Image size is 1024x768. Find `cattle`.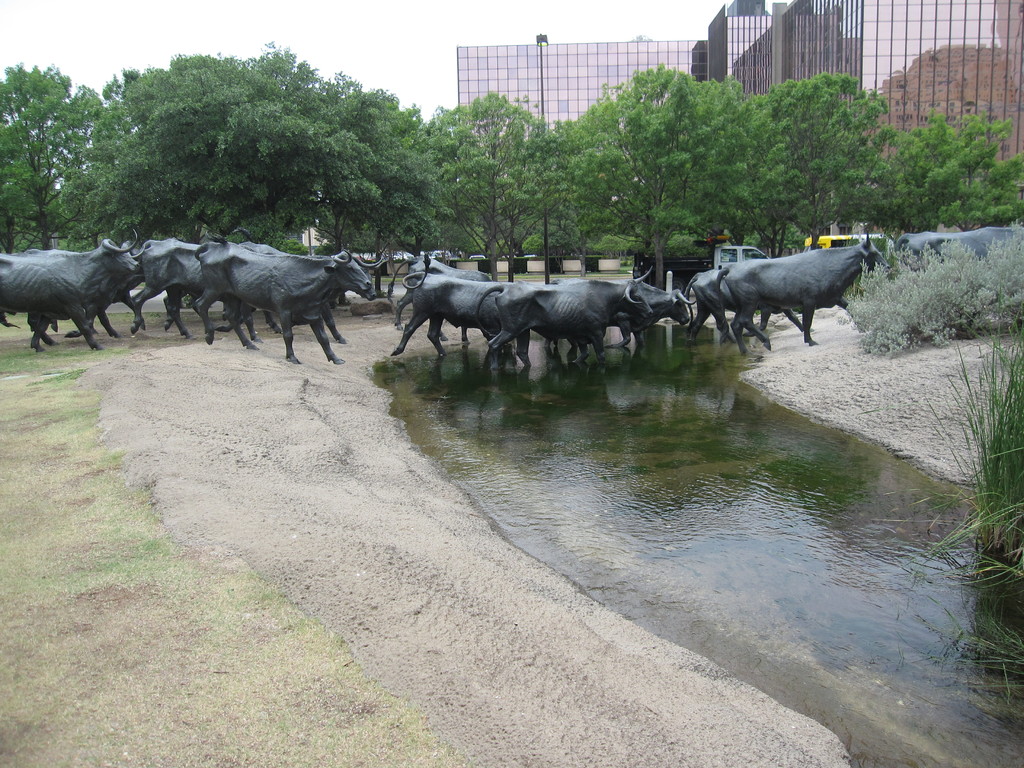
0, 240, 138, 344.
